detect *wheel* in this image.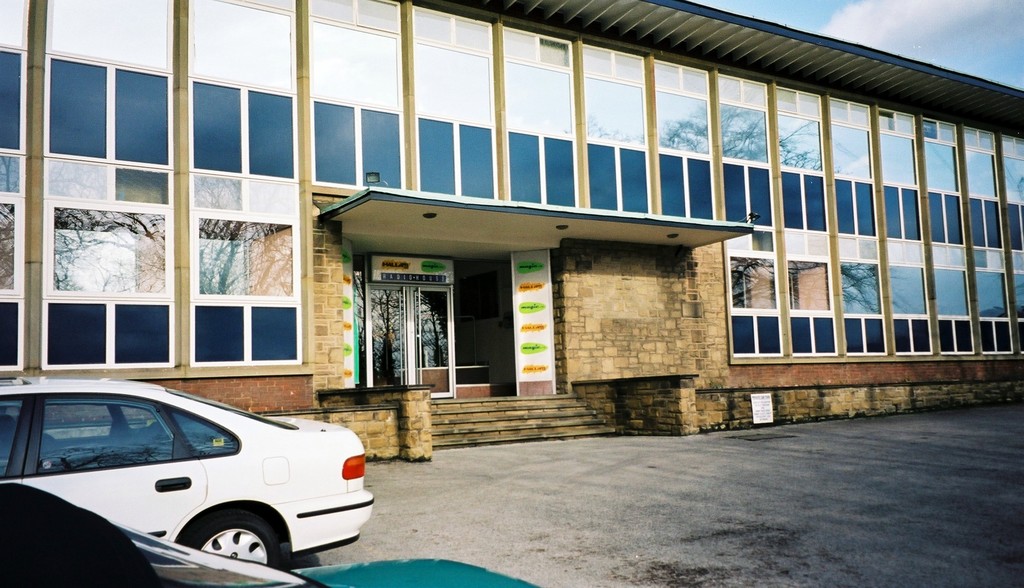
Detection: l=150, t=503, r=298, b=567.
